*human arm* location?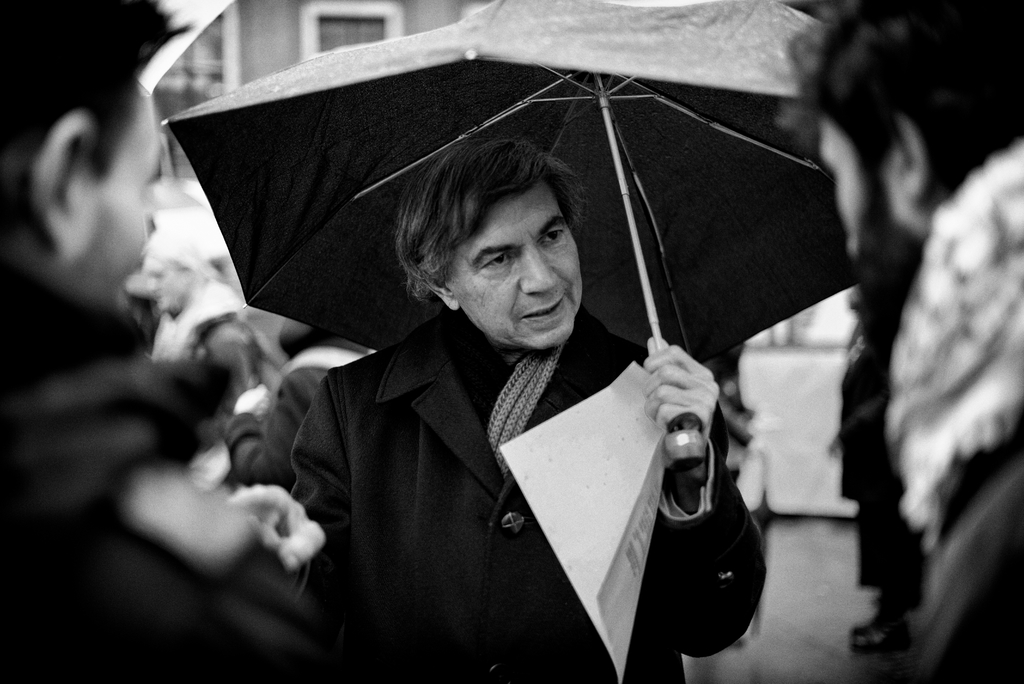
BBox(648, 338, 763, 656)
